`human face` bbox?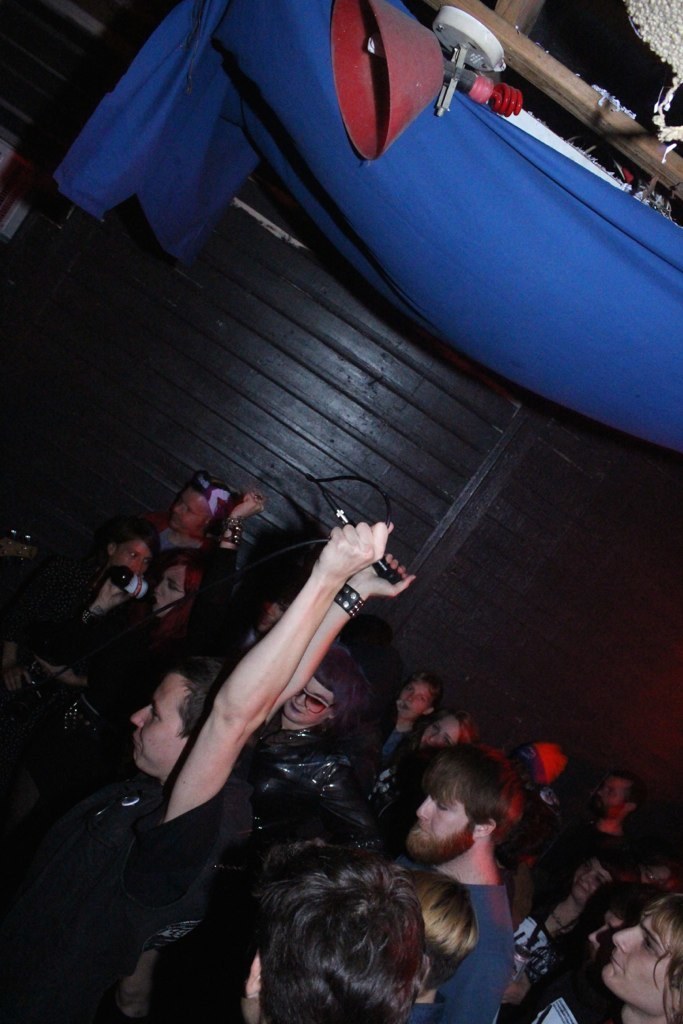
<region>133, 673, 179, 764</region>
